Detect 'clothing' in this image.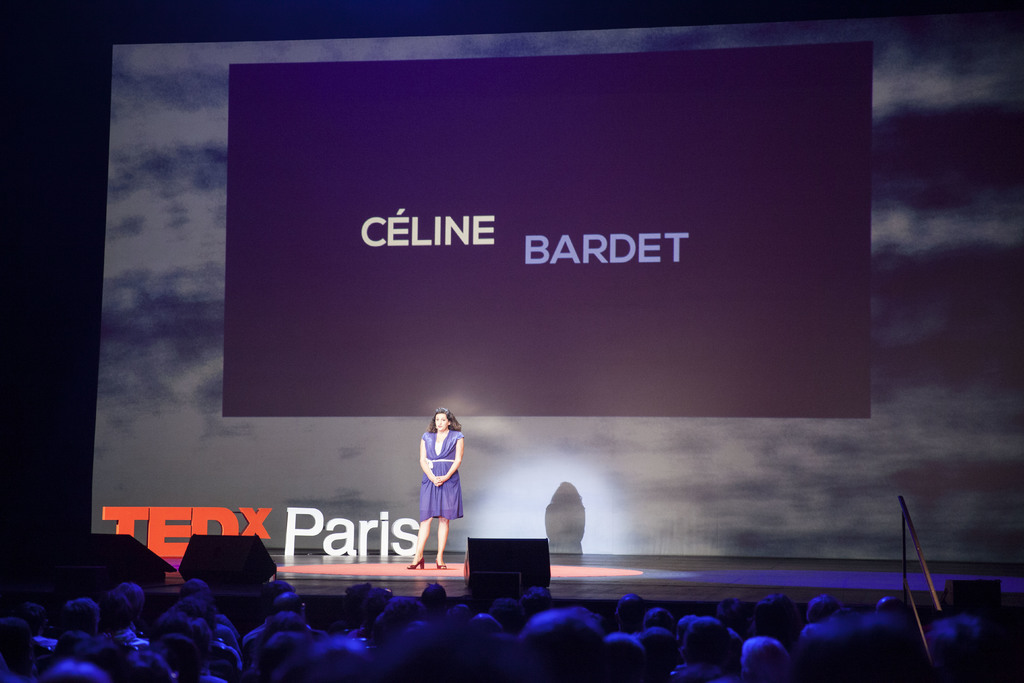
Detection: bbox(399, 415, 480, 567).
